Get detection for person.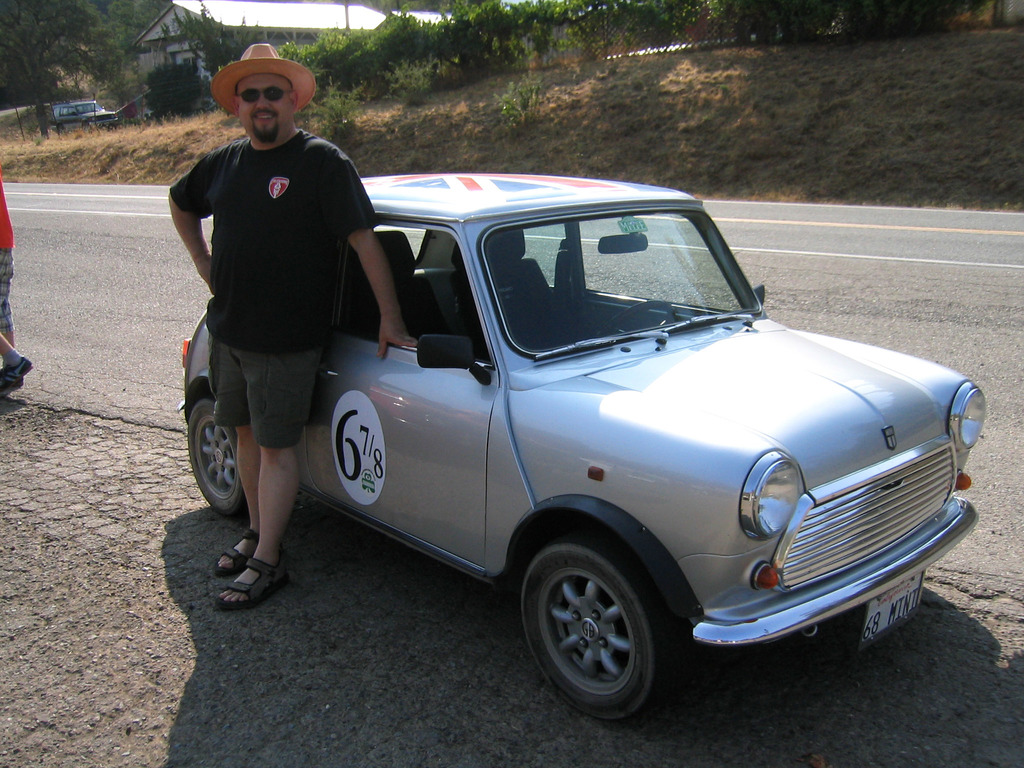
Detection: BBox(153, 65, 376, 627).
